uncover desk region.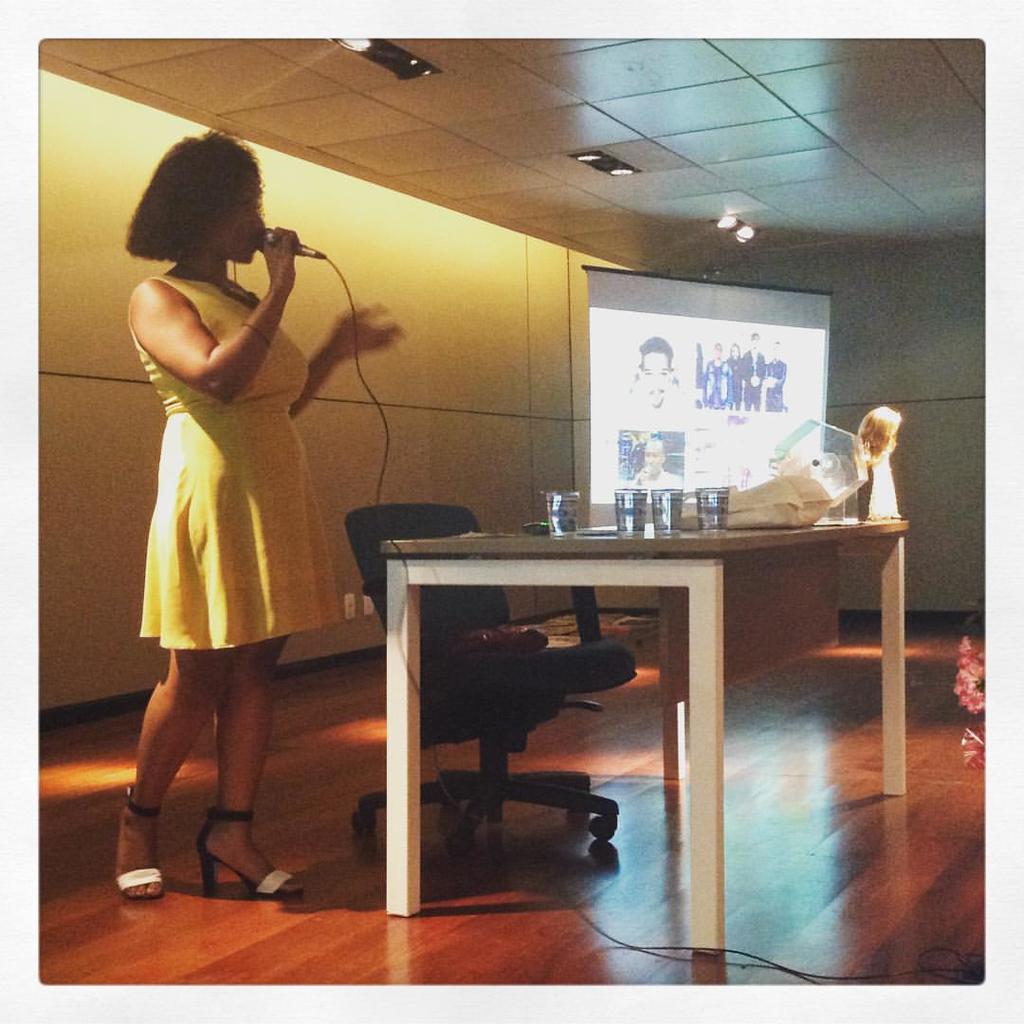
Uncovered: [left=376, top=519, right=905, bottom=960].
